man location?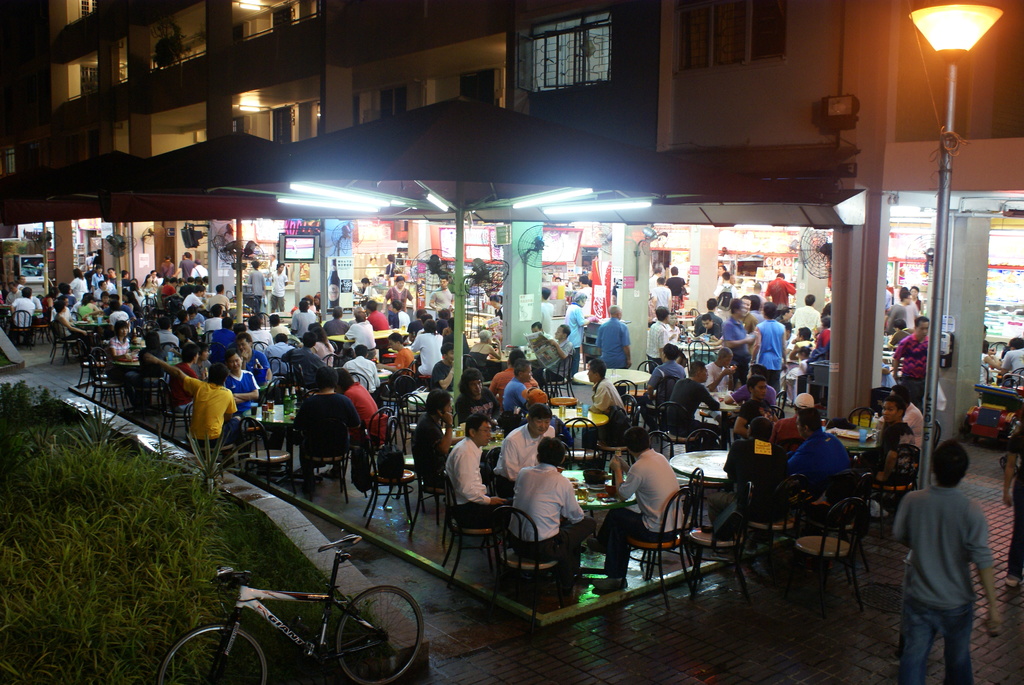
pyautogui.locateOnScreen(890, 313, 931, 414)
